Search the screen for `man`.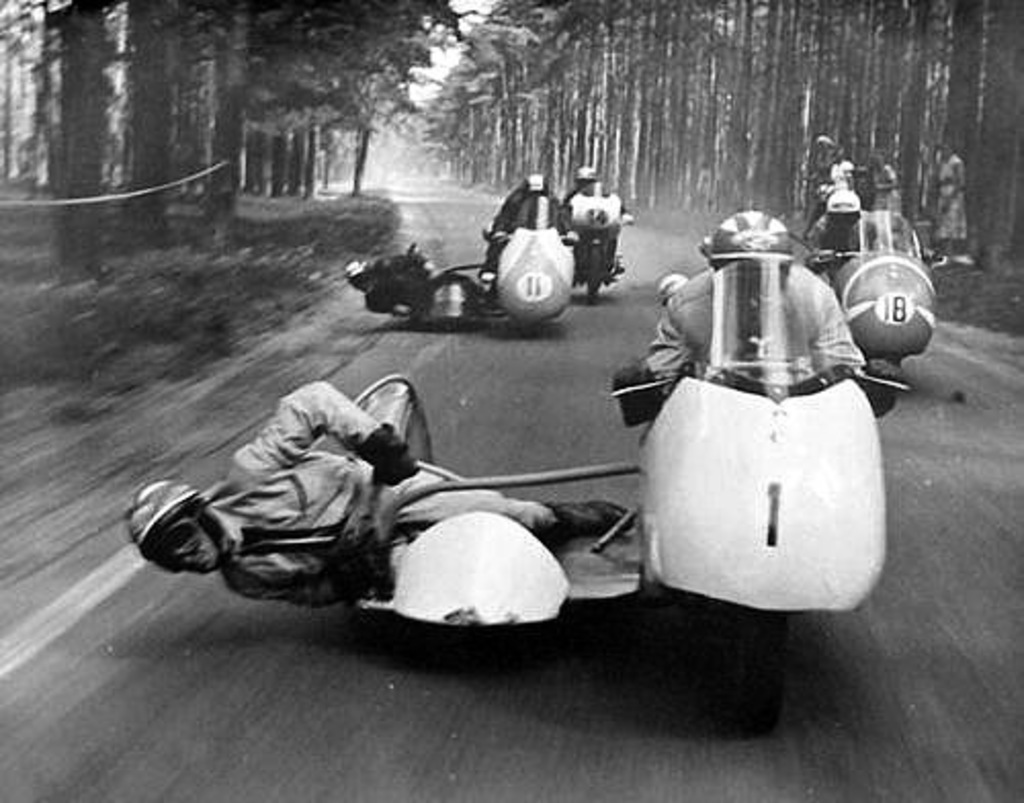
Found at (left=612, top=205, right=895, bottom=426).
